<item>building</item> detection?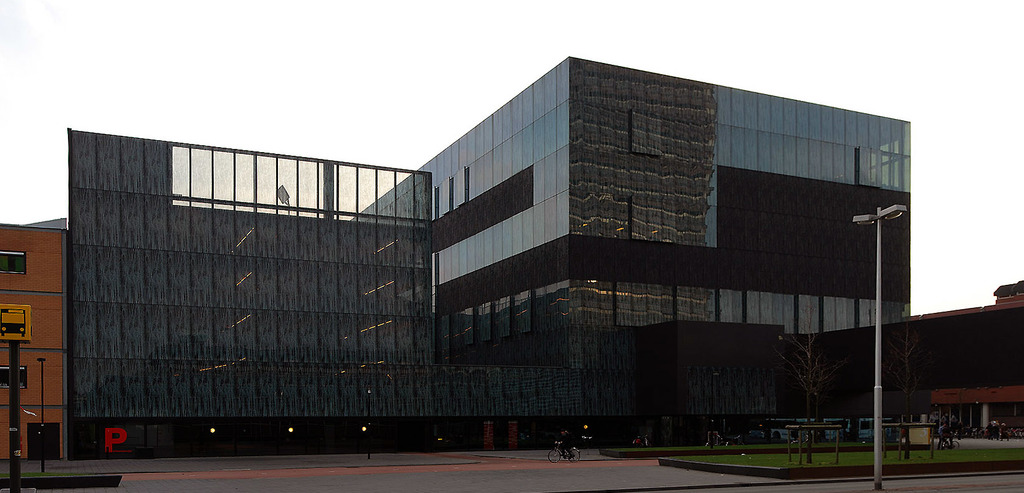
detection(63, 57, 916, 462)
